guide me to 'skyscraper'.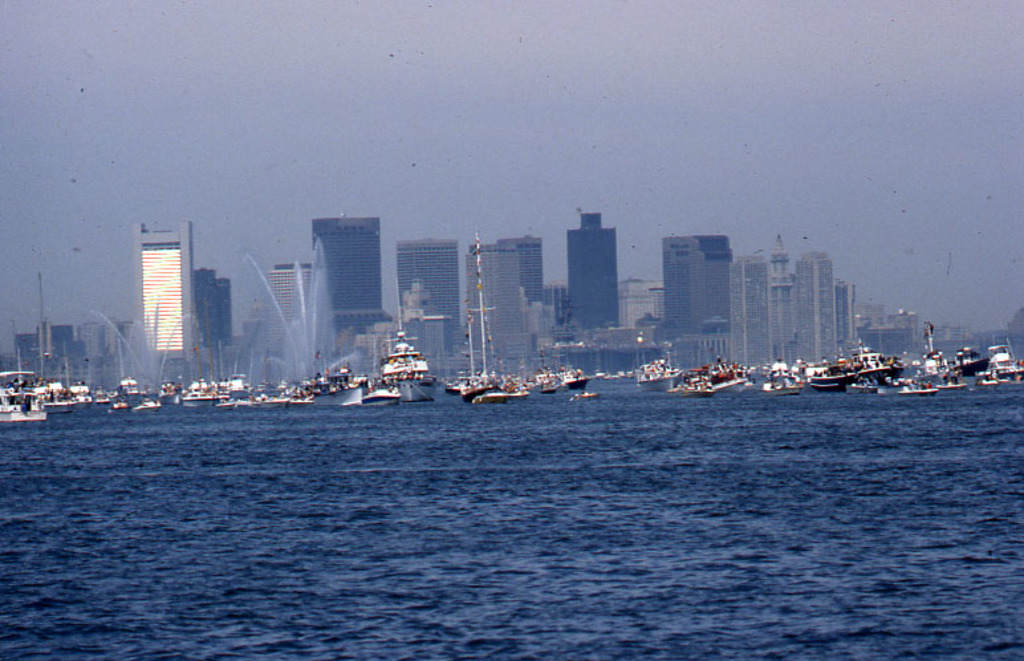
Guidance: 496 235 543 300.
